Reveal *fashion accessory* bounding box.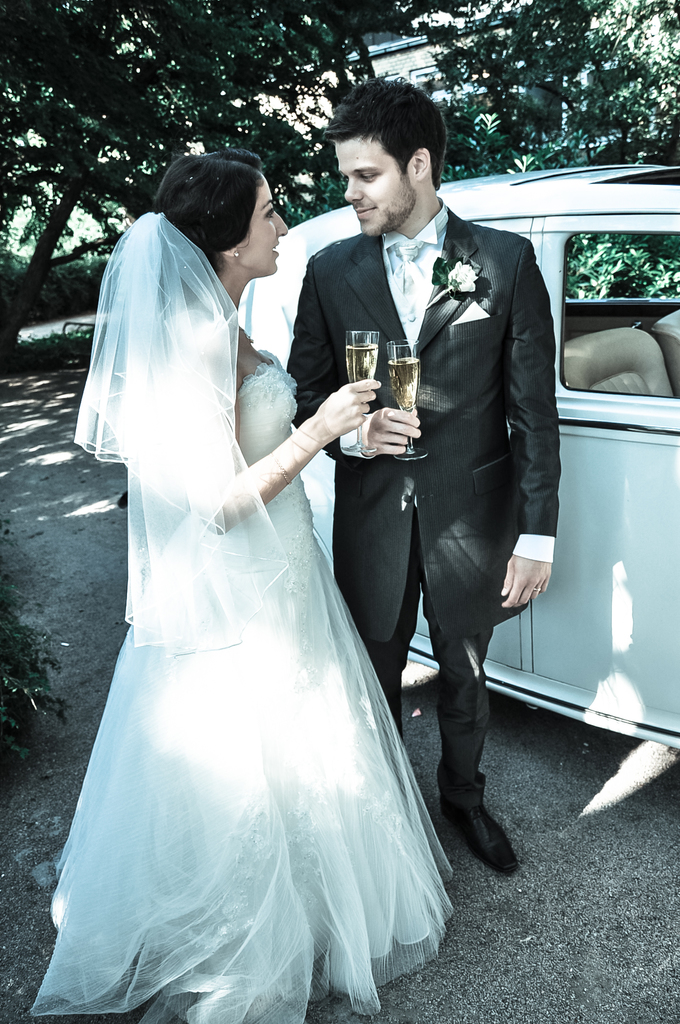
Revealed: box(233, 248, 245, 260).
